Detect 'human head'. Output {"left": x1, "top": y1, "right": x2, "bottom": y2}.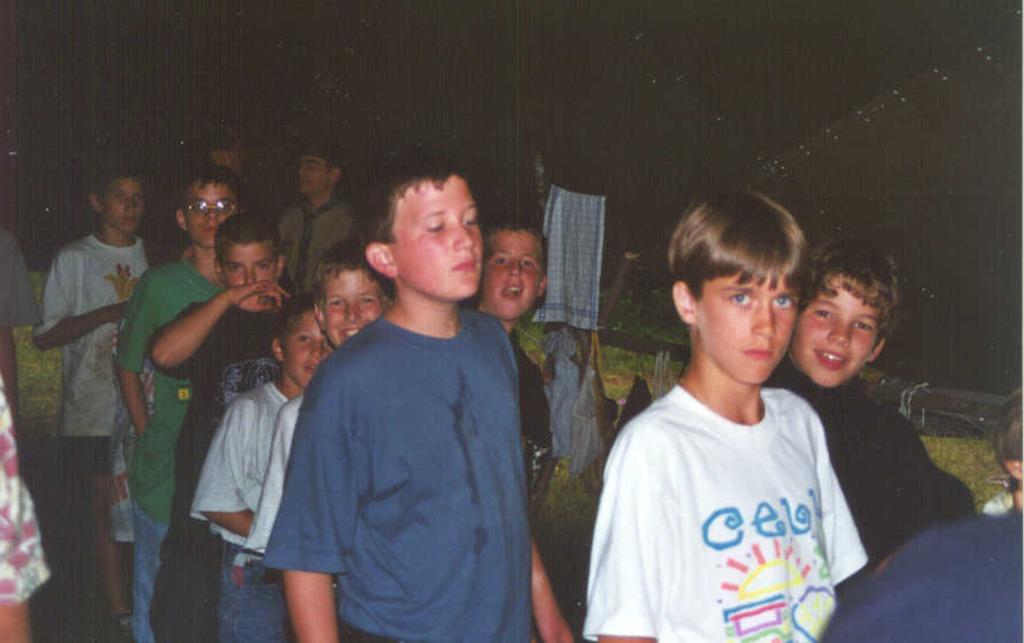
{"left": 366, "top": 158, "right": 483, "bottom": 300}.
